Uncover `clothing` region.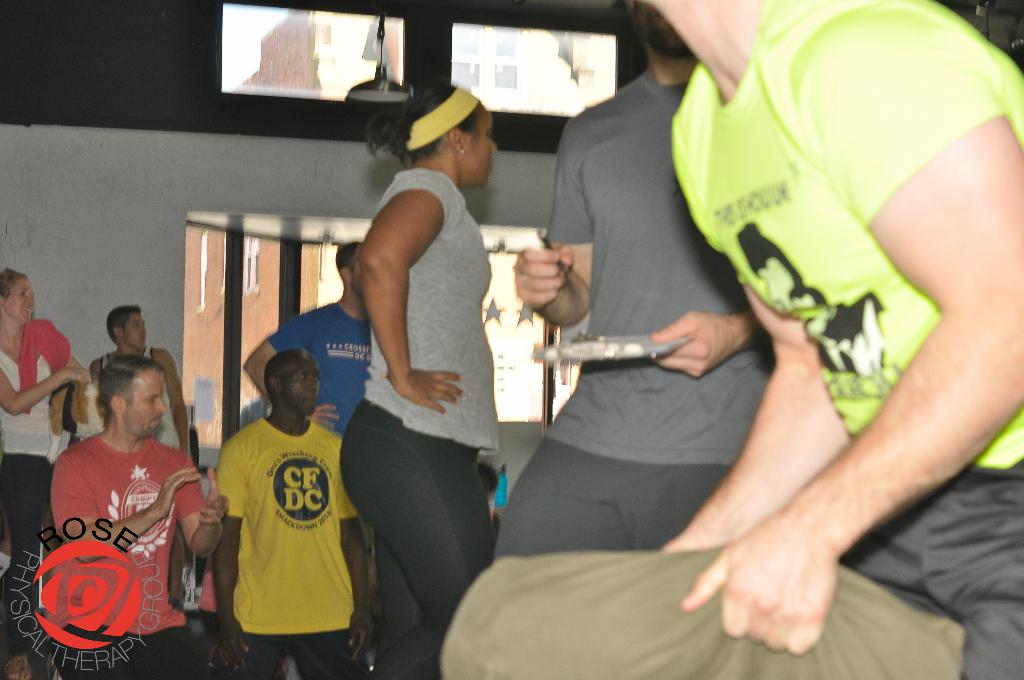
Uncovered: (195, 384, 351, 654).
